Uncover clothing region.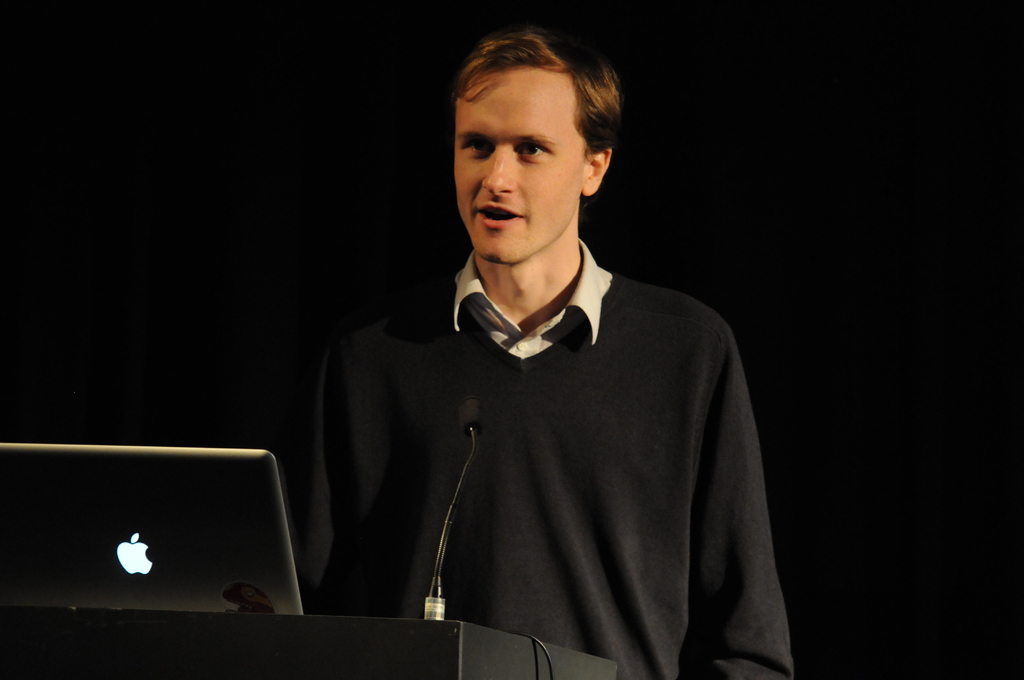
Uncovered: <bbox>326, 233, 781, 659</bbox>.
